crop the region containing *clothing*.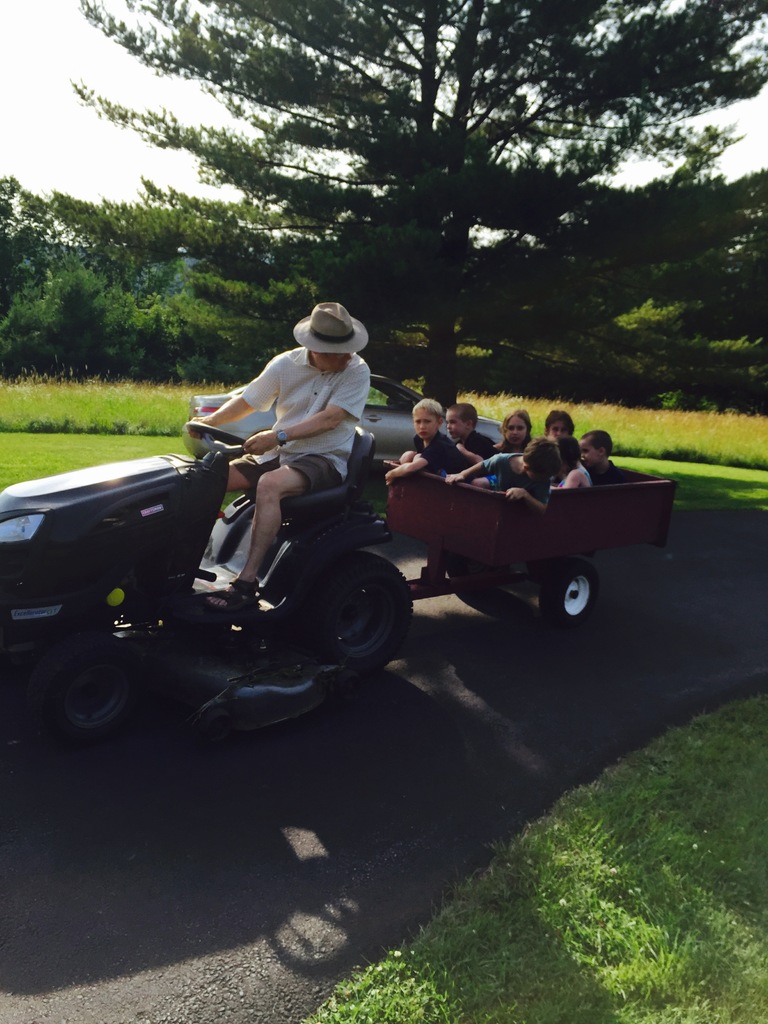
Crop region: select_region(454, 426, 494, 476).
